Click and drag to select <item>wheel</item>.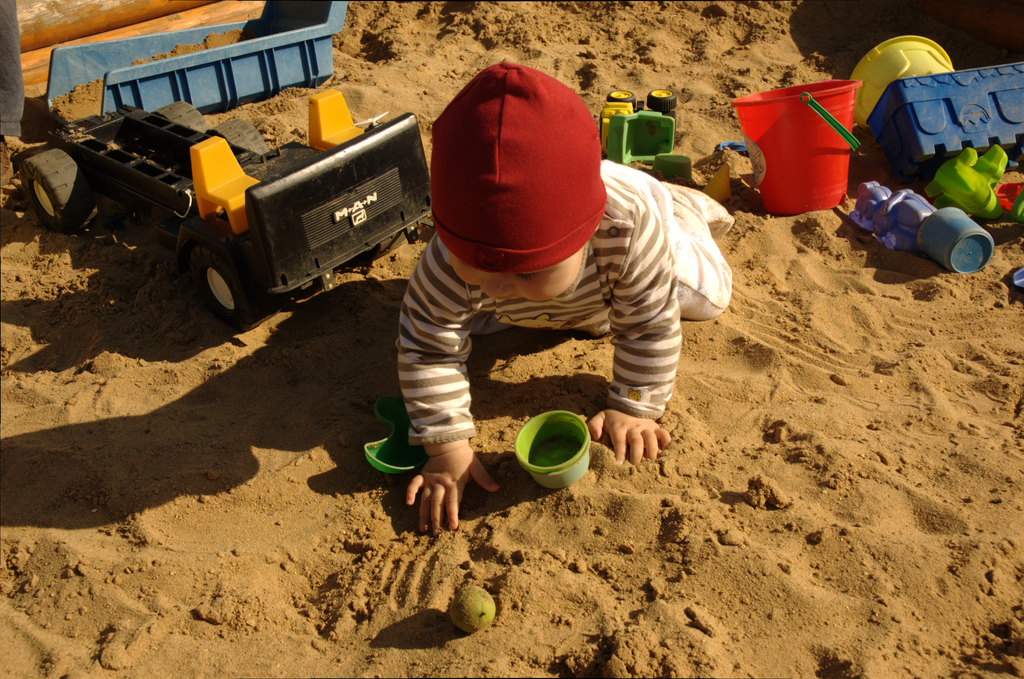
Selection: <box>207,117,272,157</box>.
